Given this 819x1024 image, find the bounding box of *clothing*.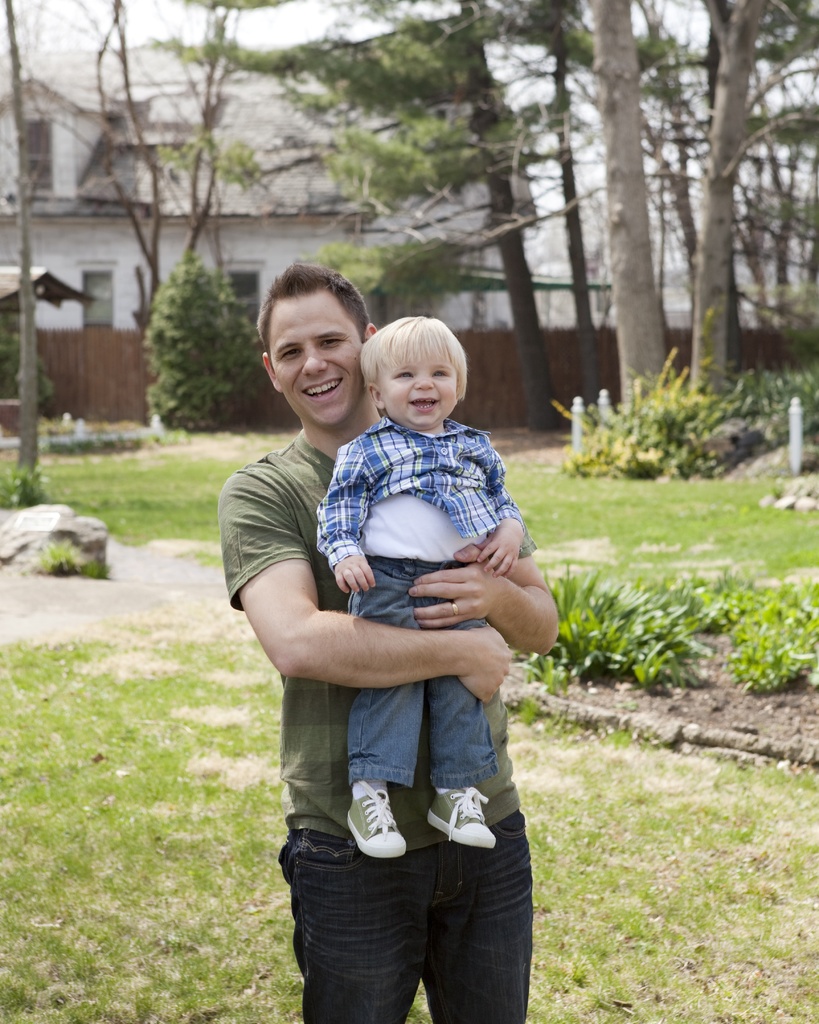
[222,428,533,1023].
